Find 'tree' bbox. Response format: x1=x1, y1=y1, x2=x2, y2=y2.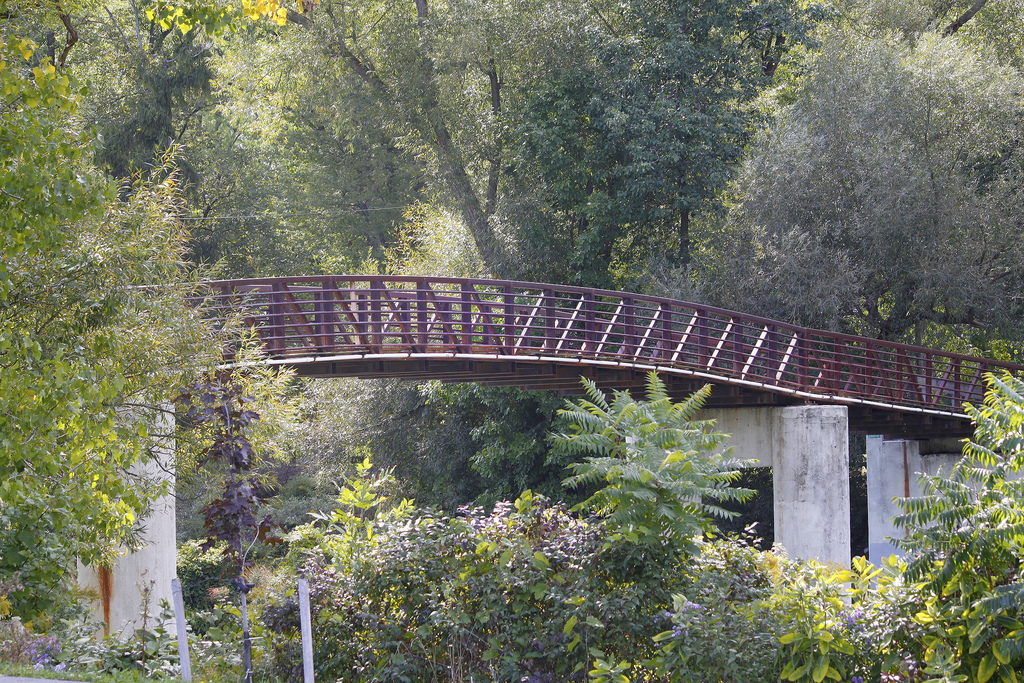
x1=879, y1=342, x2=1023, y2=682.
